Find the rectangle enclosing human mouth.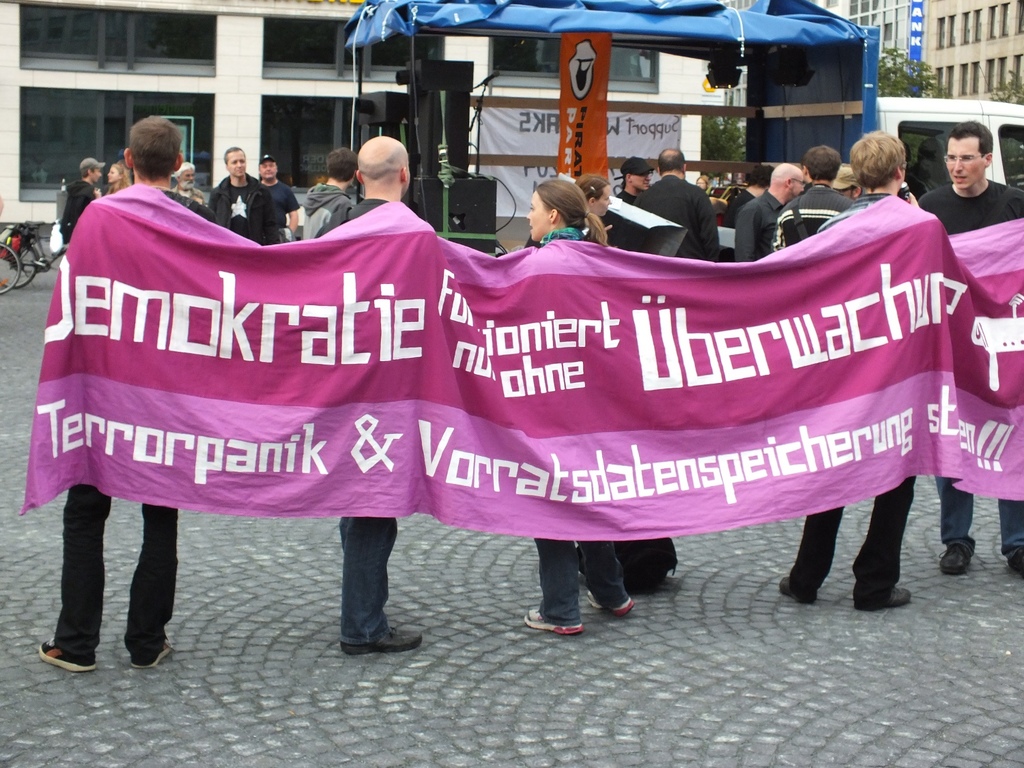
left=954, top=175, right=967, bottom=182.
